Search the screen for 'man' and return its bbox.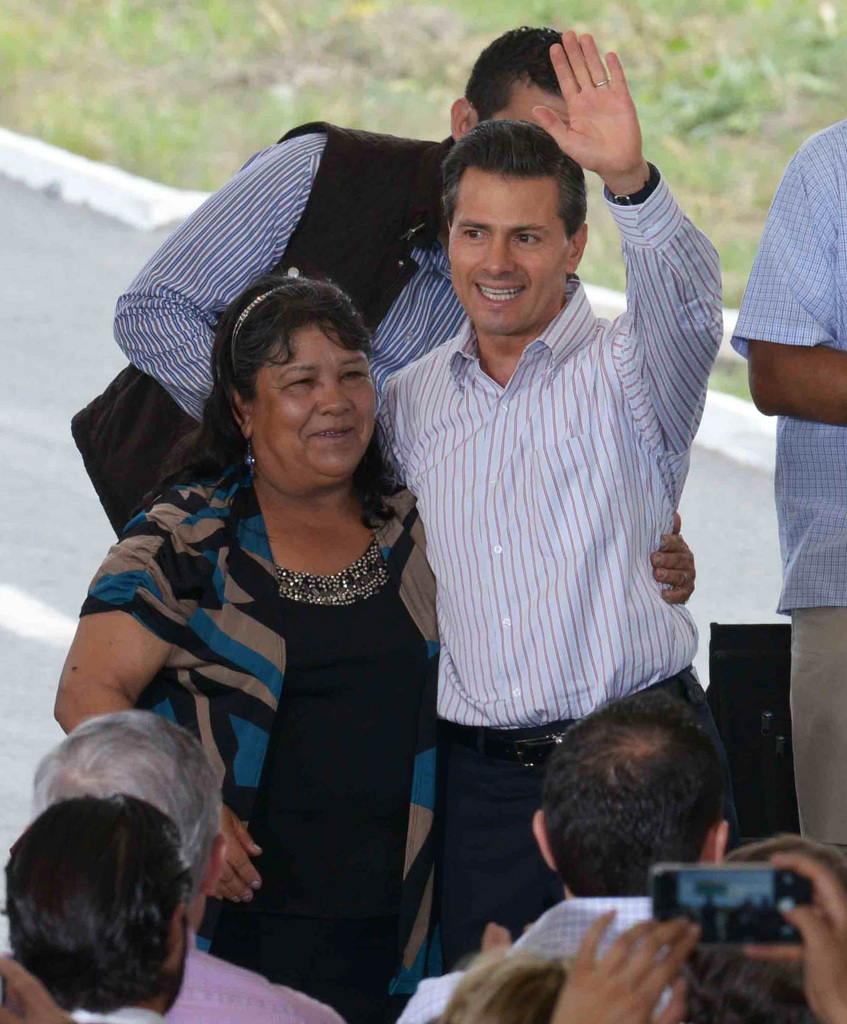
Found: locate(395, 678, 731, 1023).
